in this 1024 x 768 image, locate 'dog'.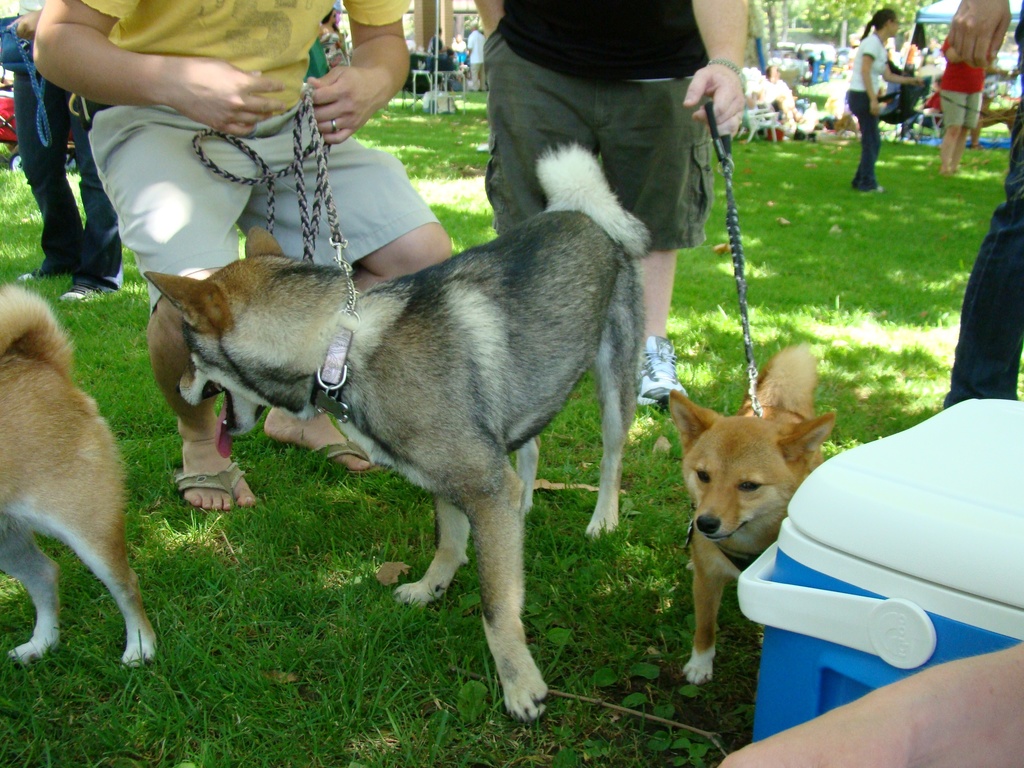
Bounding box: bbox=(668, 342, 837, 686).
